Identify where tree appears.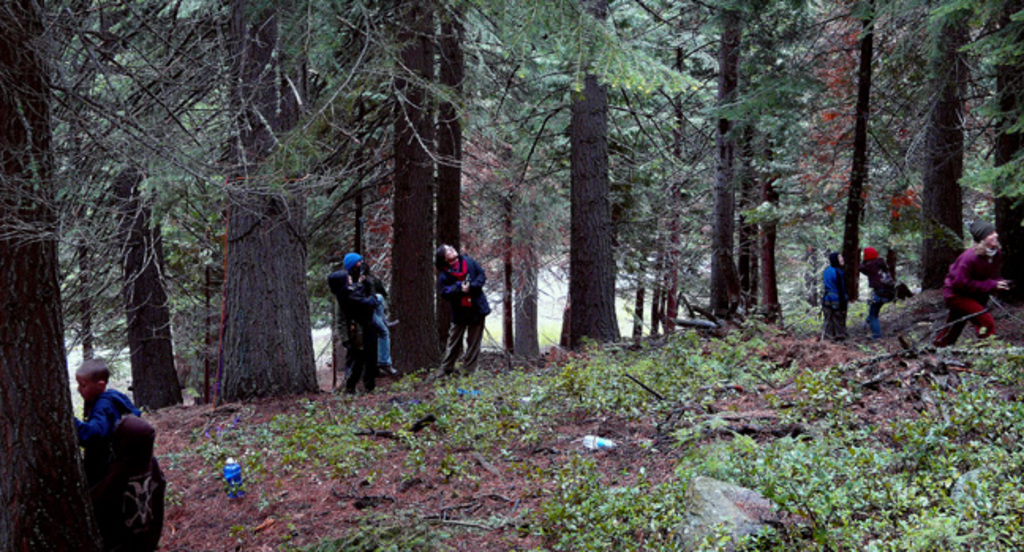
Appears at bbox(46, 0, 193, 418).
